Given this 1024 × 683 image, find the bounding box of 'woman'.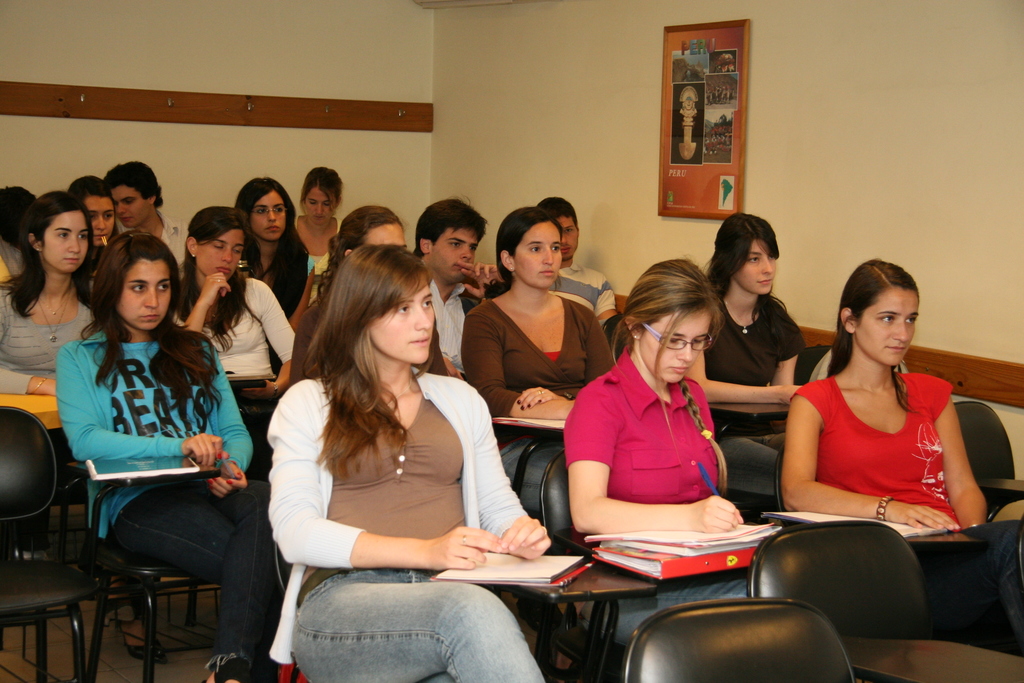
detection(783, 255, 1023, 652).
